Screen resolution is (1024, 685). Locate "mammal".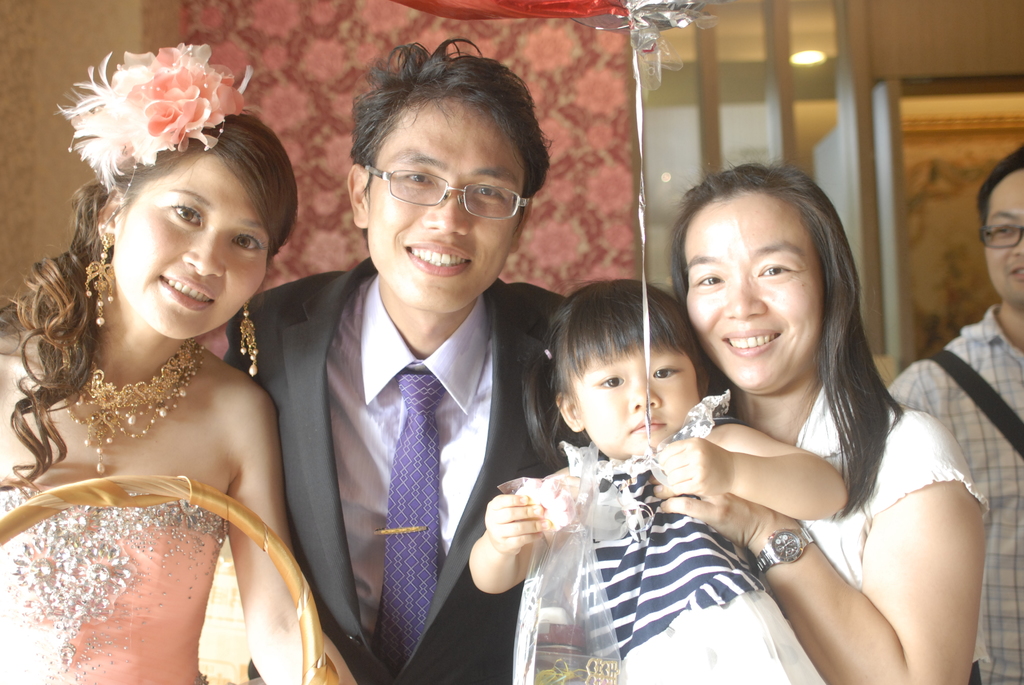
888,141,1023,684.
